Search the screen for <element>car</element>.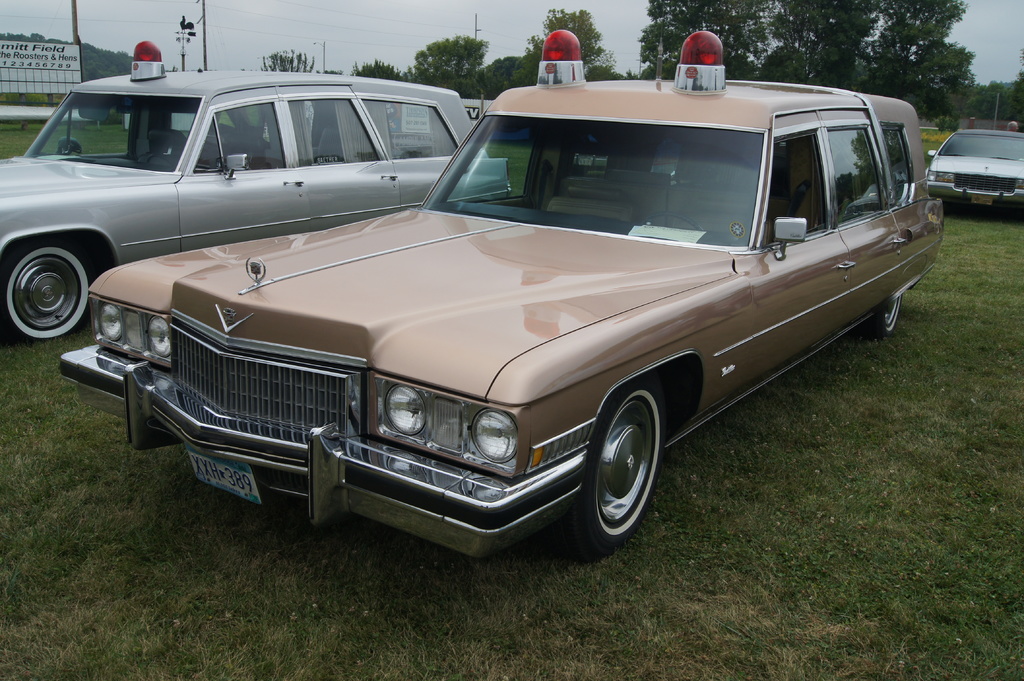
Found at rect(925, 129, 1023, 209).
